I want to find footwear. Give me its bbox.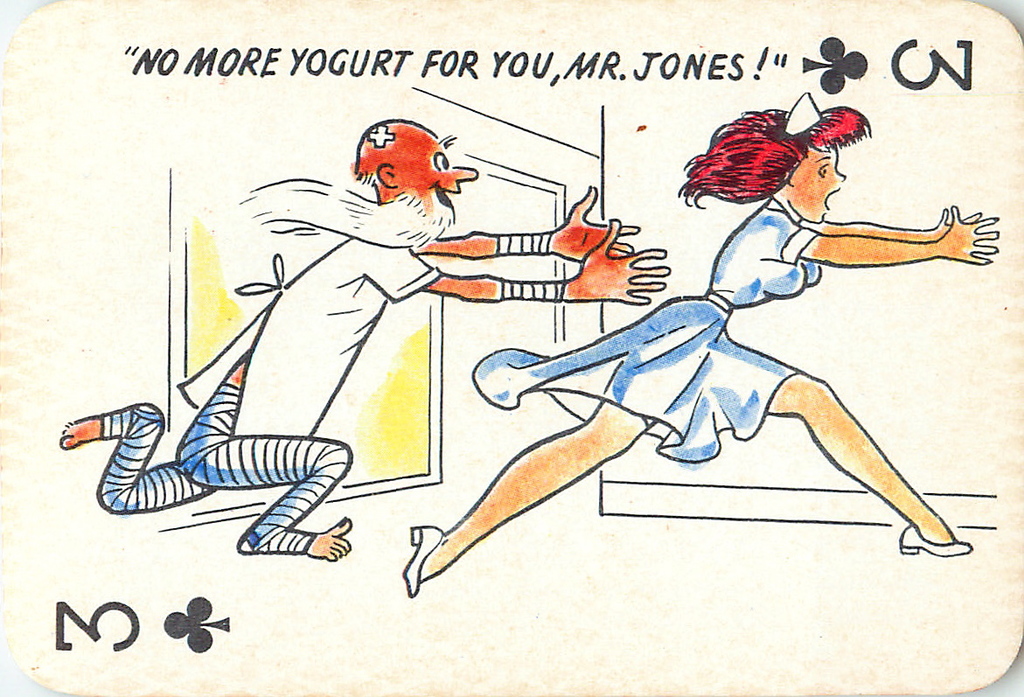
899 525 975 561.
